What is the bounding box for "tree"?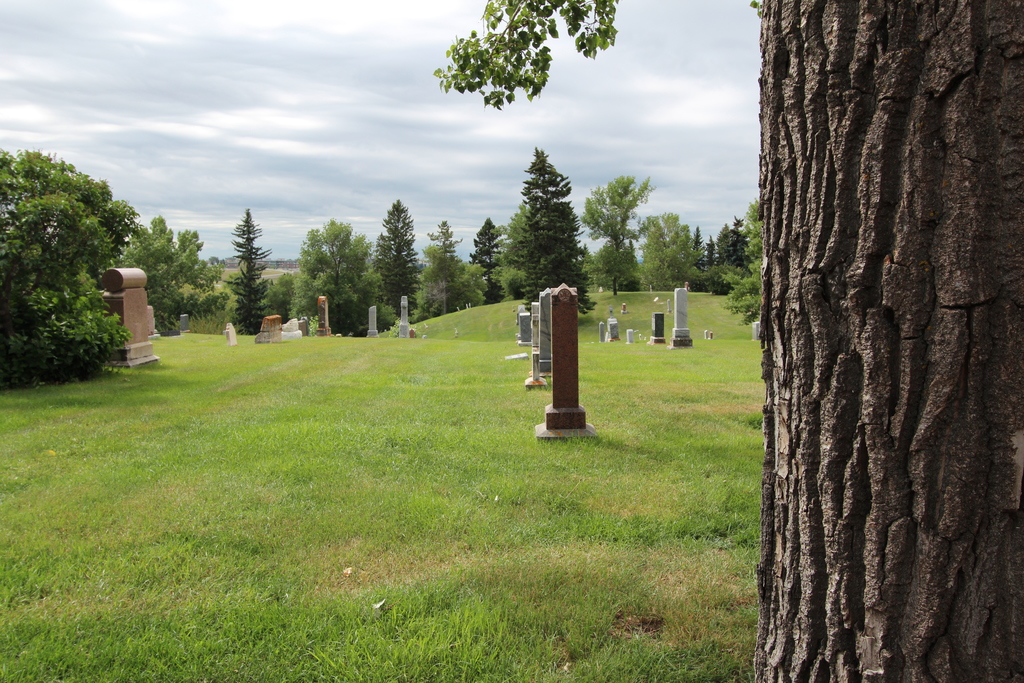
(left=707, top=198, right=769, bottom=322).
